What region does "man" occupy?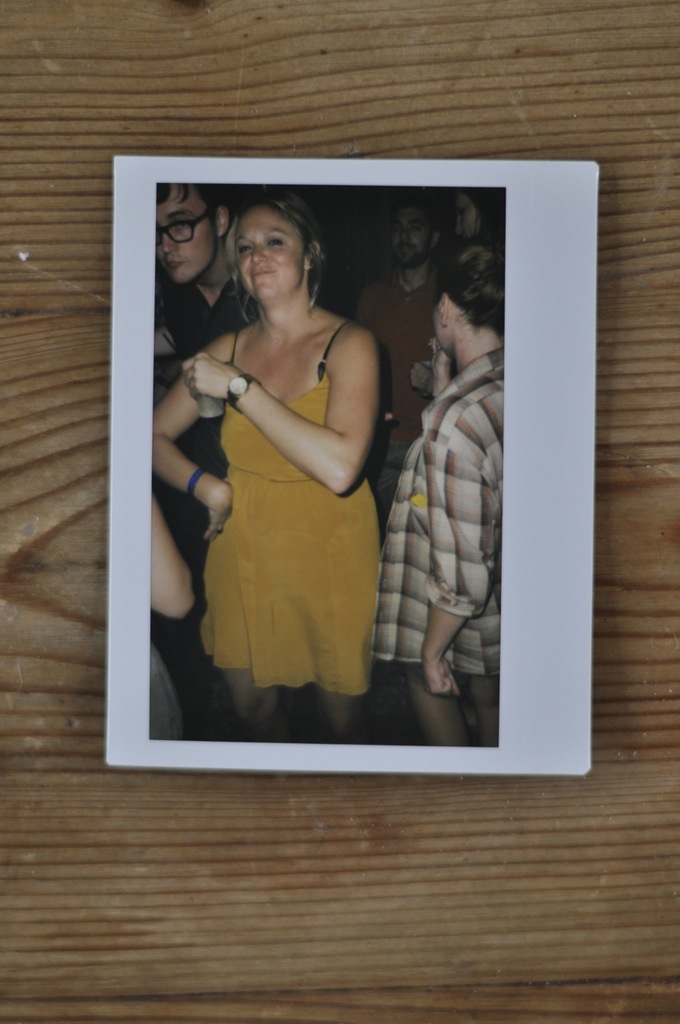
[left=154, top=181, right=262, bottom=568].
